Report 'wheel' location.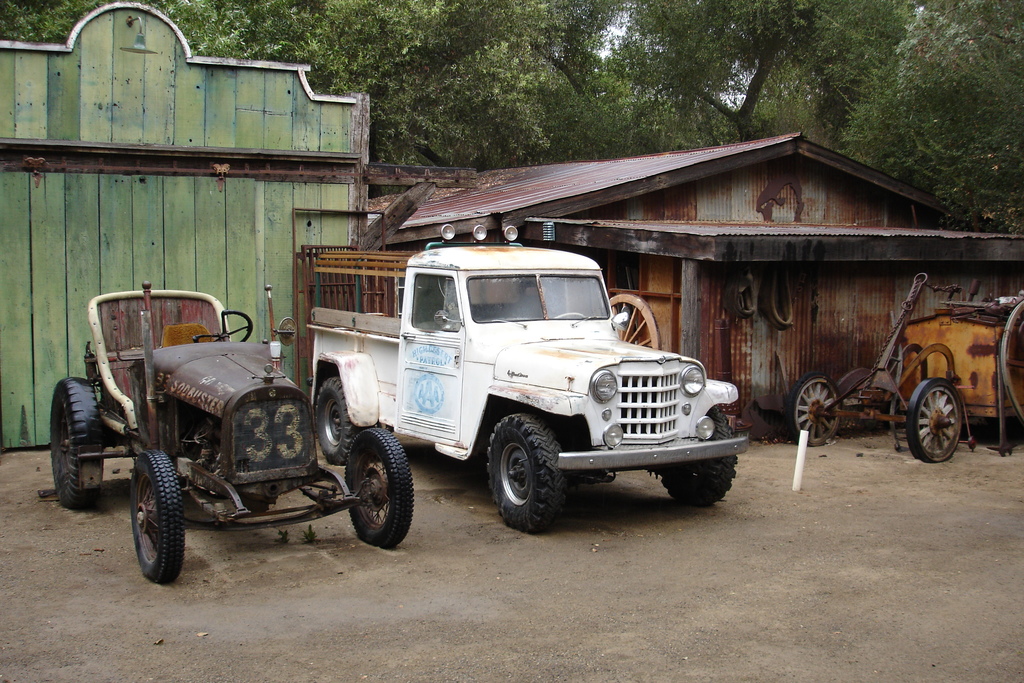
Report: {"x1": 612, "y1": 290, "x2": 660, "y2": 350}.
